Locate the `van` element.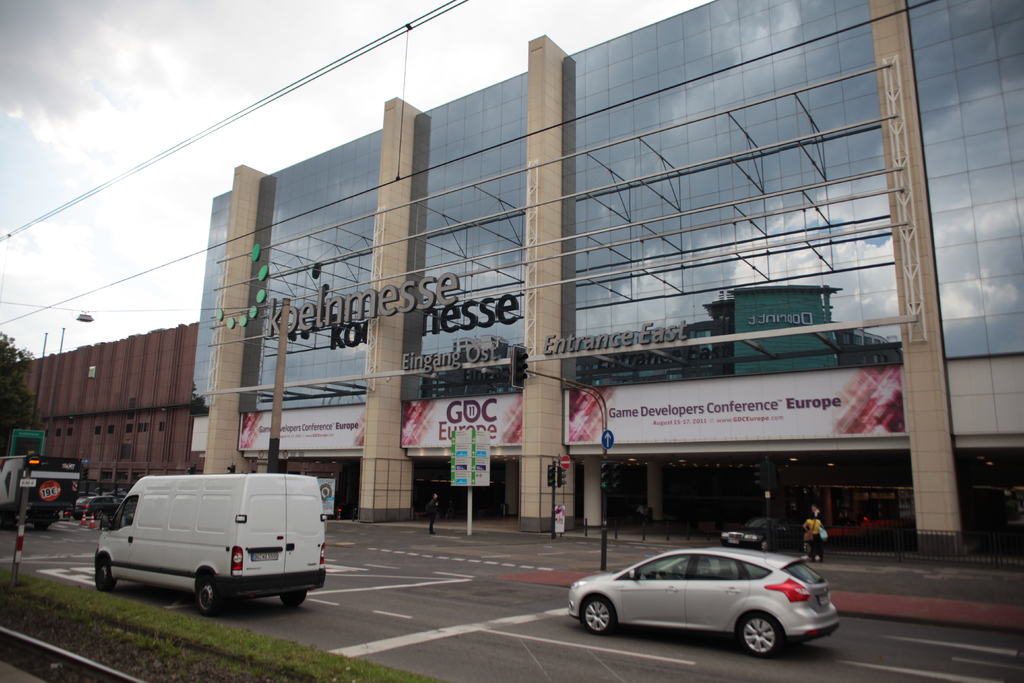
Element bbox: [88,469,332,620].
